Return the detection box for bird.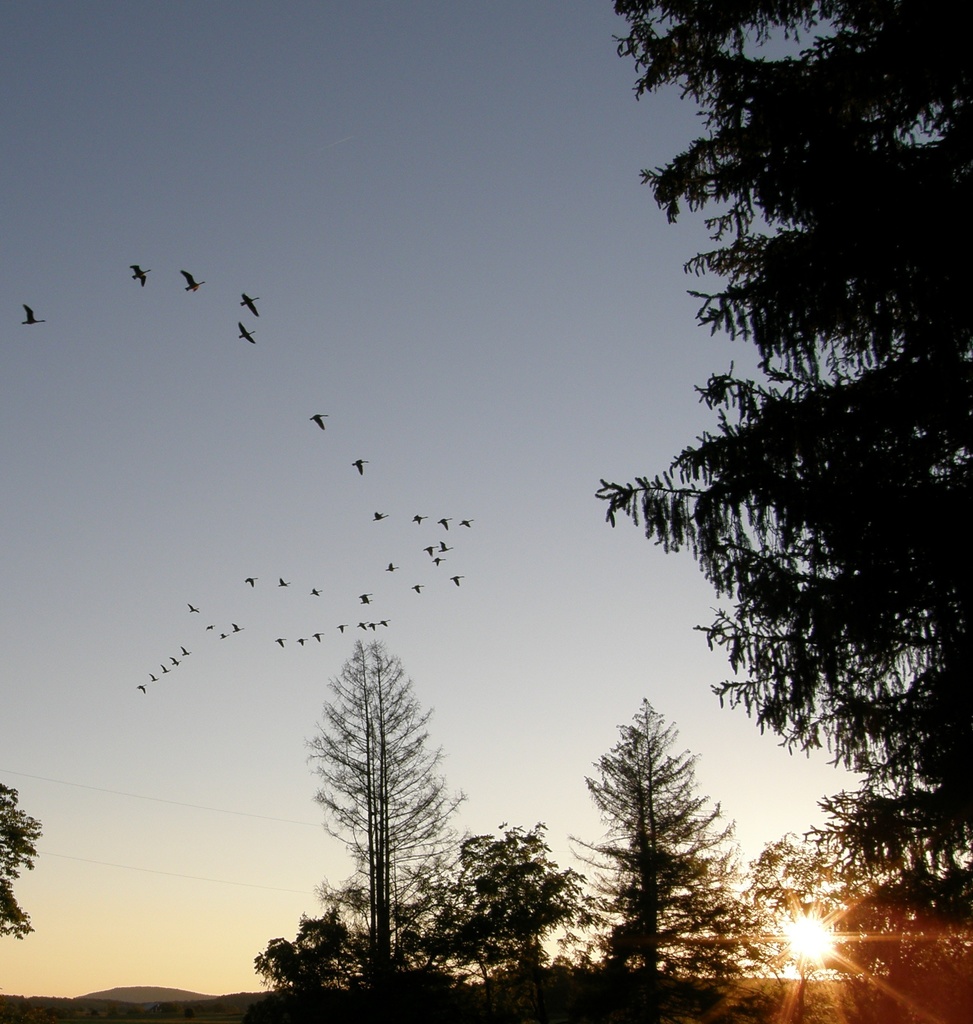
308 407 329 433.
